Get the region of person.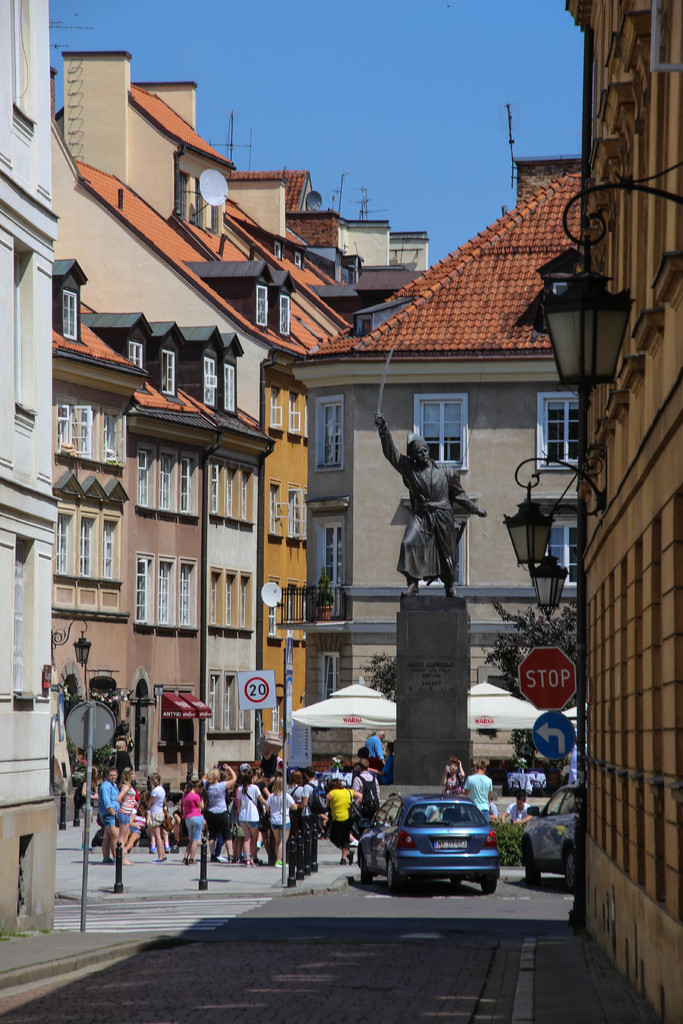
x1=64, y1=753, x2=104, y2=834.
